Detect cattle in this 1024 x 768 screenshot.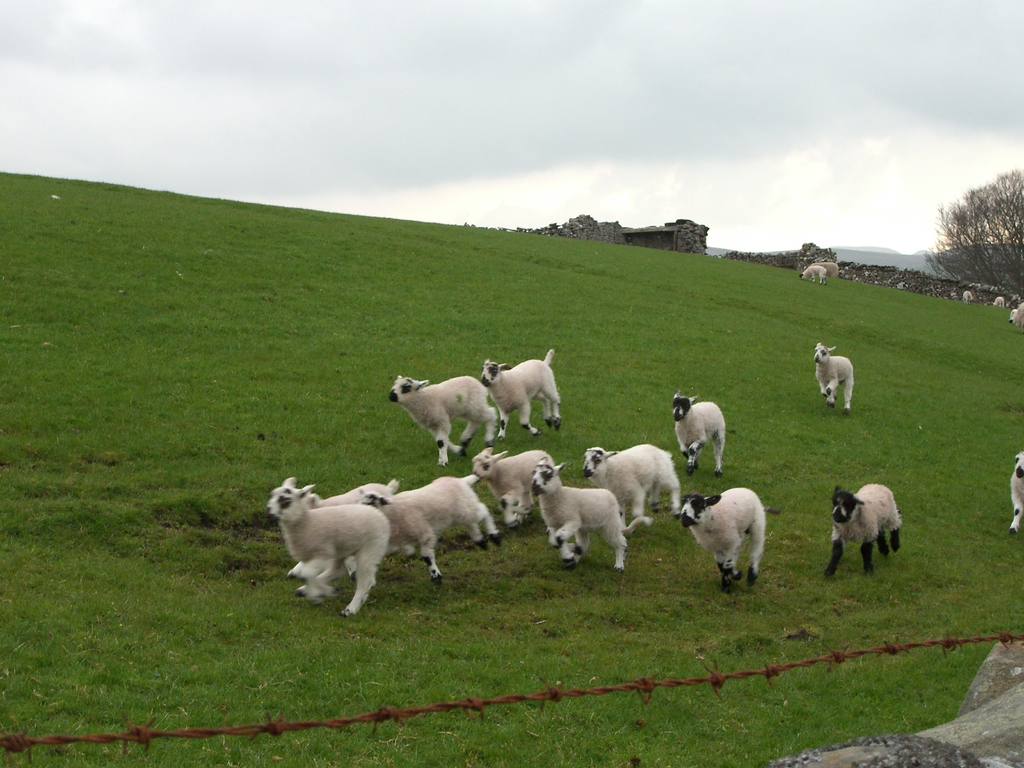
Detection: crop(583, 447, 686, 526).
